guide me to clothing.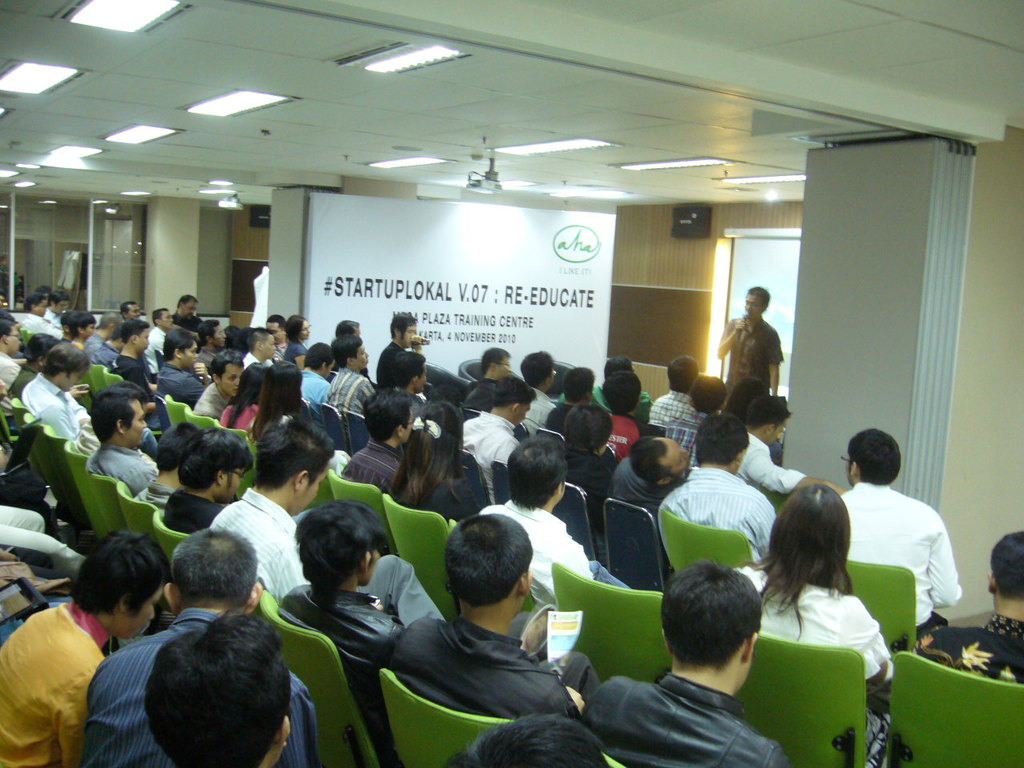
Guidance: detection(158, 486, 231, 535).
